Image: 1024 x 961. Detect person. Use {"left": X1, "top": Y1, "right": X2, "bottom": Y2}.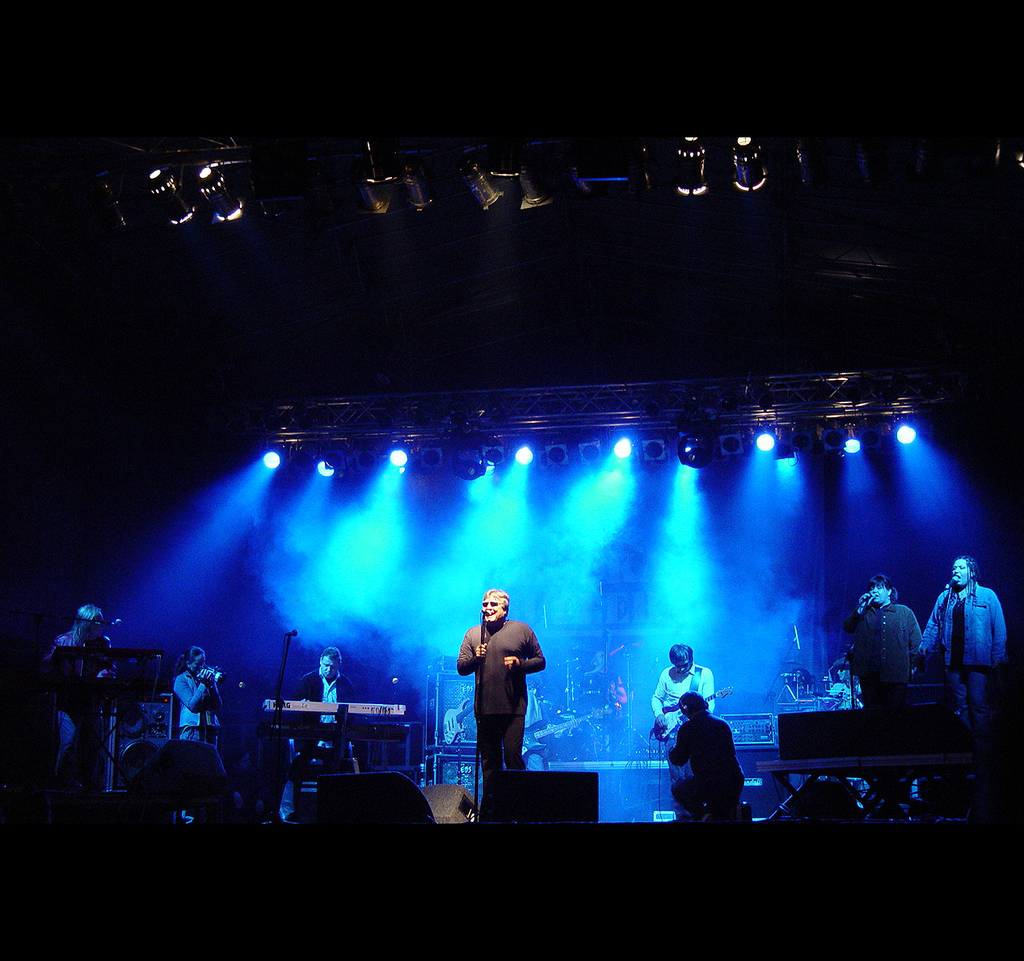
{"left": 917, "top": 555, "right": 1007, "bottom": 726}.
